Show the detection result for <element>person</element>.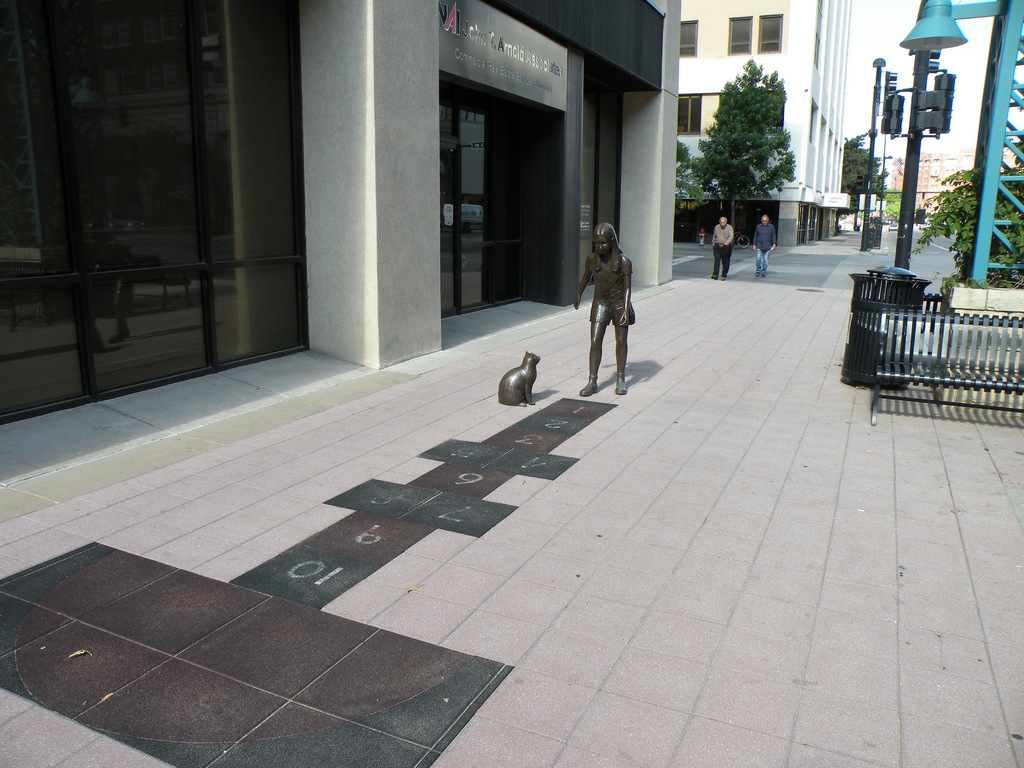
bbox=(751, 214, 777, 281).
